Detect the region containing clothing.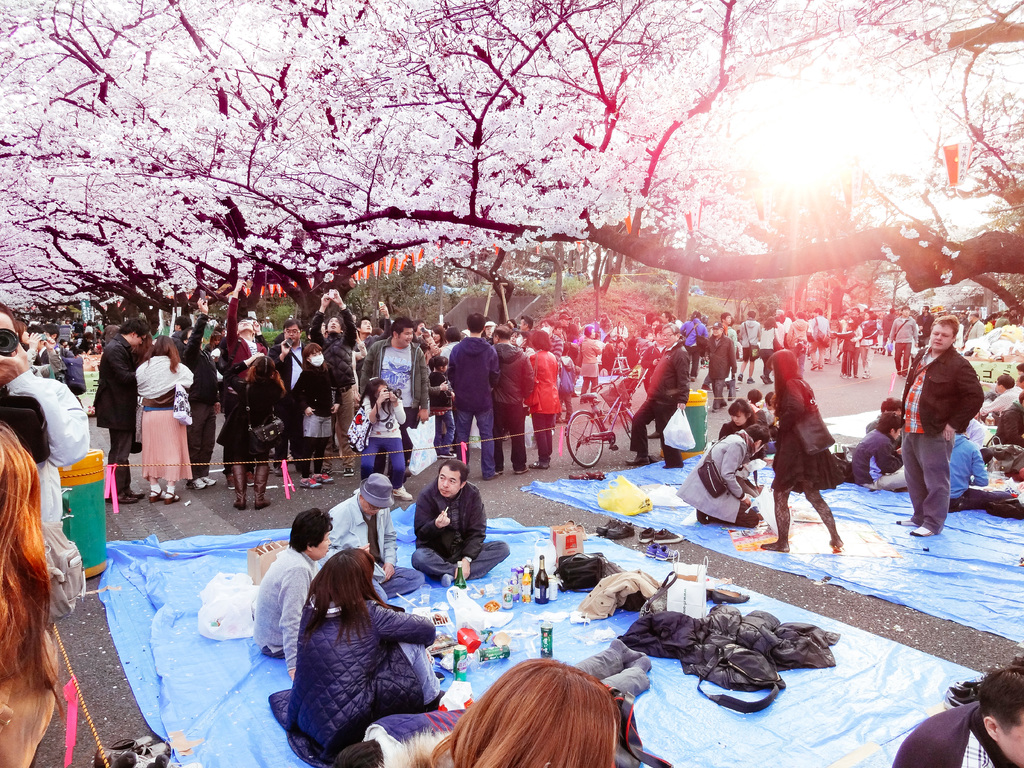
x1=137, y1=351, x2=196, y2=484.
